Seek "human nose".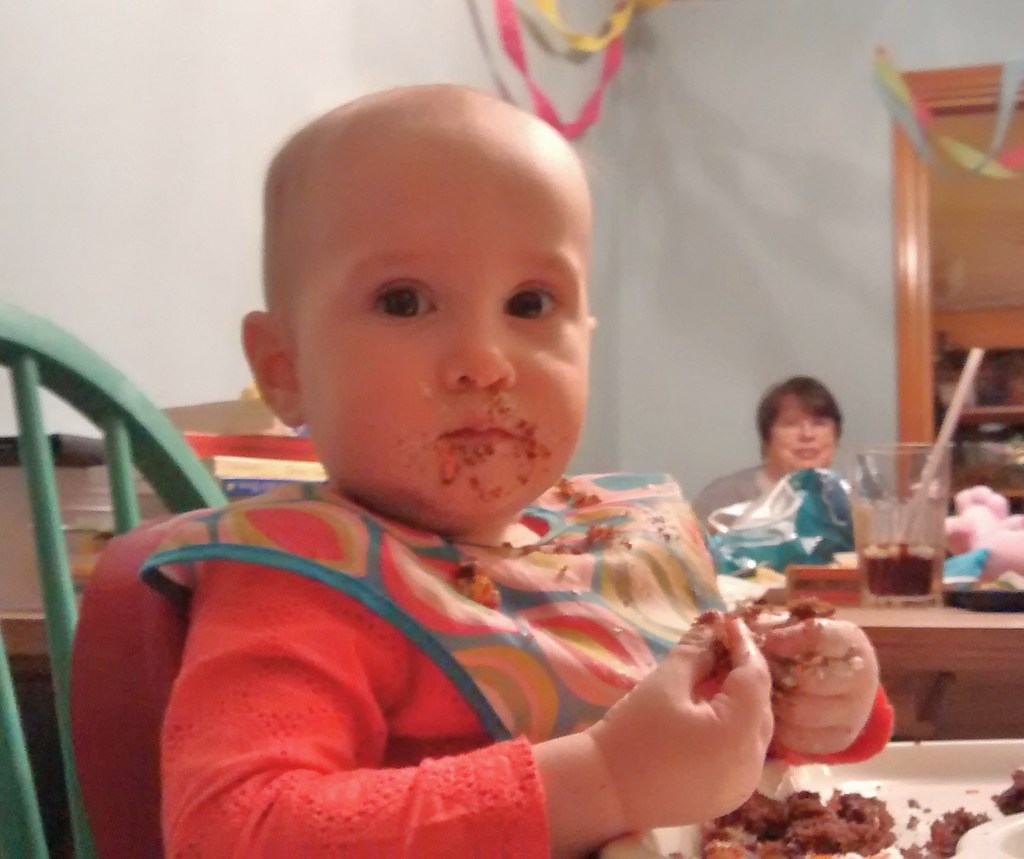
Rect(444, 299, 517, 392).
